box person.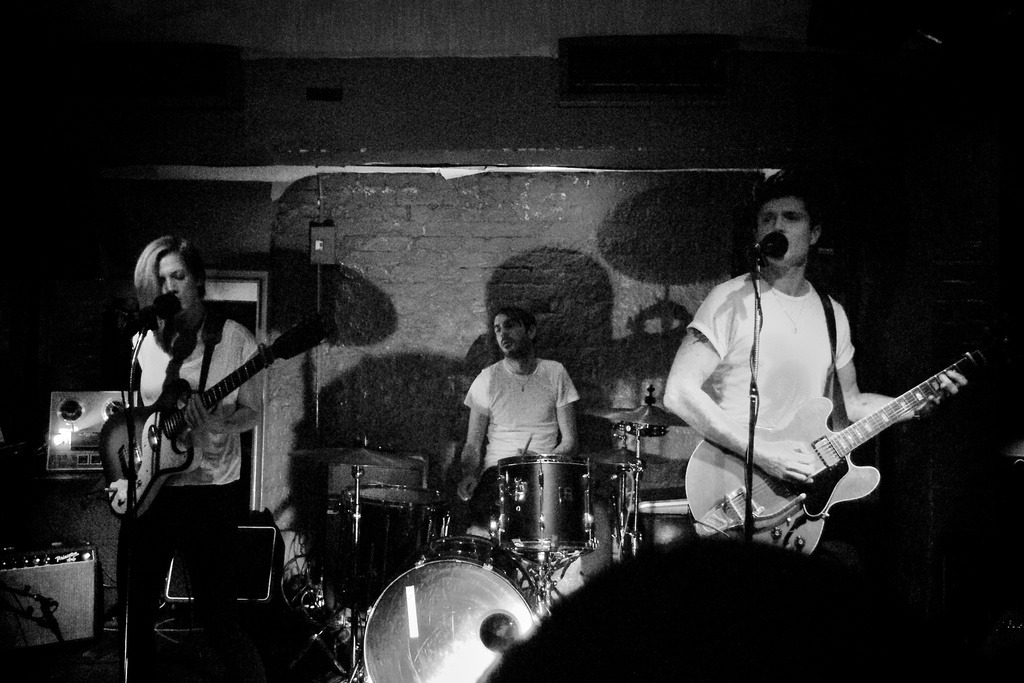
bbox(460, 304, 580, 538).
